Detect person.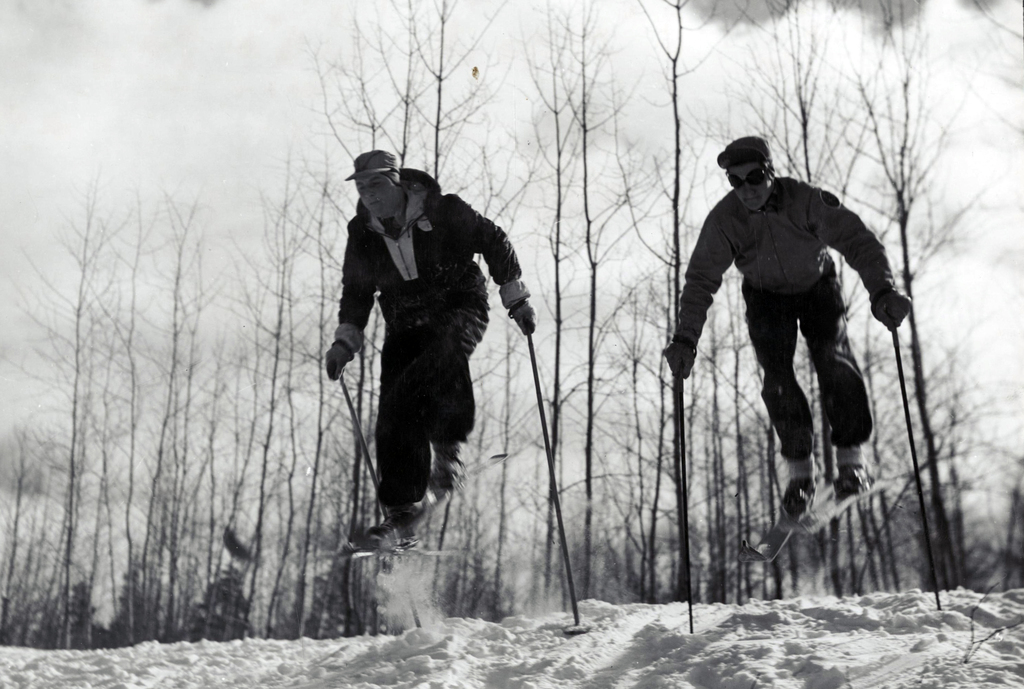
Detected at [317, 134, 536, 602].
